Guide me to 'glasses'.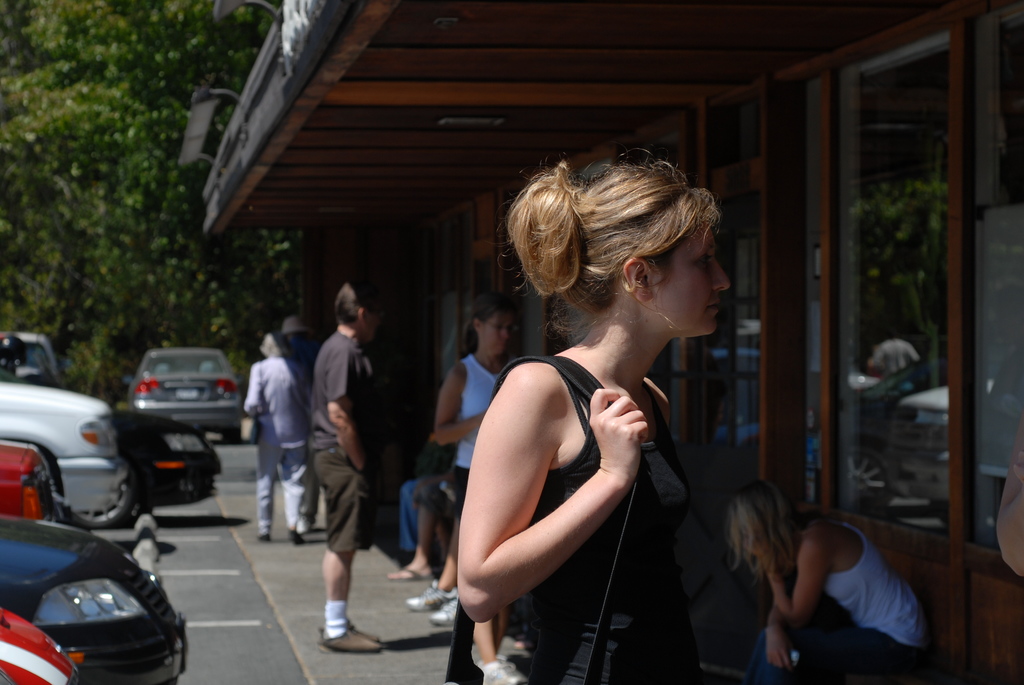
Guidance: pyautogui.locateOnScreen(485, 319, 519, 338).
